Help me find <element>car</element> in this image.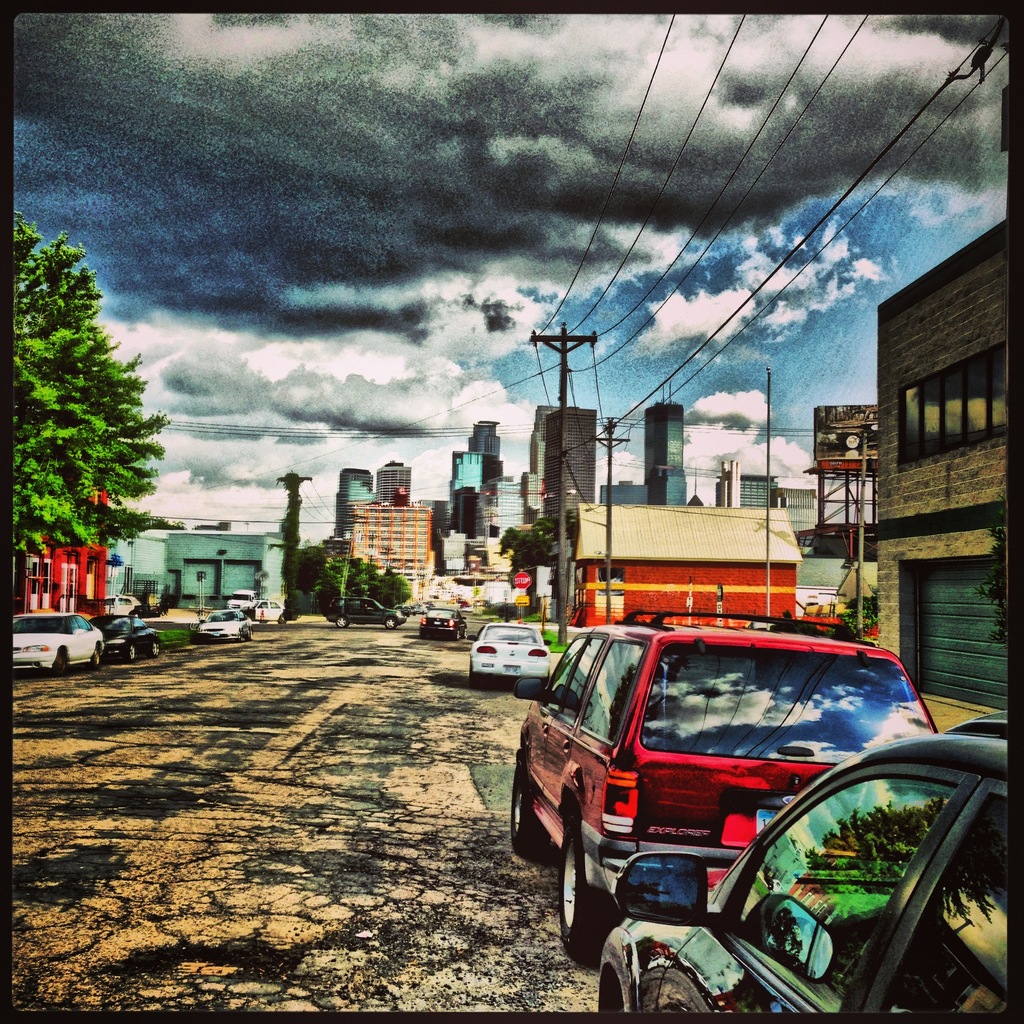
Found it: <box>245,595,298,621</box>.
